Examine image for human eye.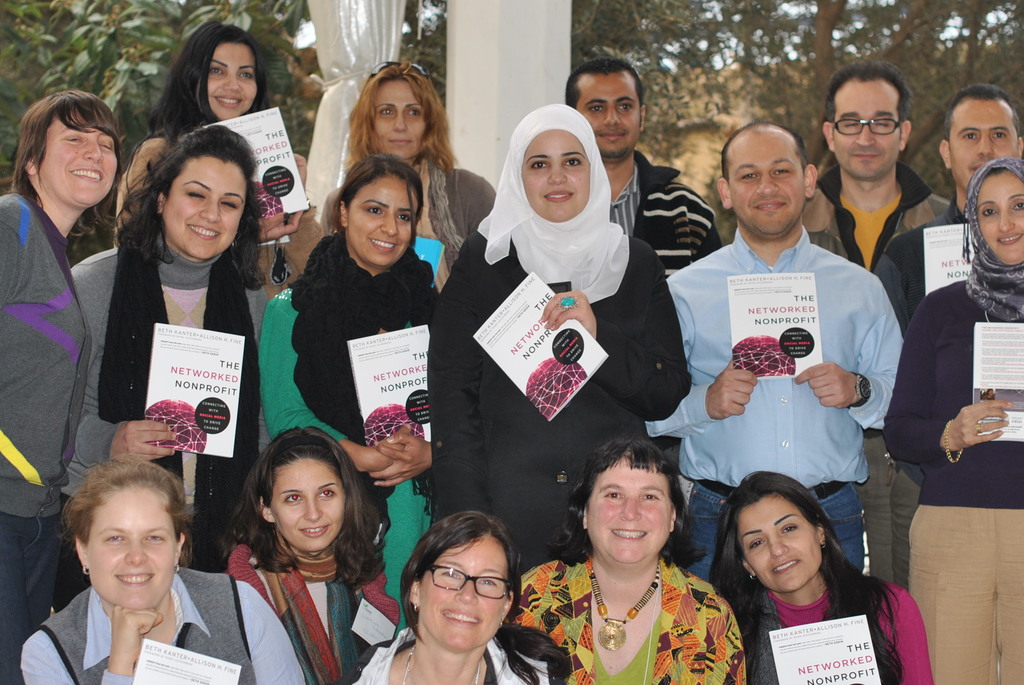
Examination result: (980, 207, 997, 216).
